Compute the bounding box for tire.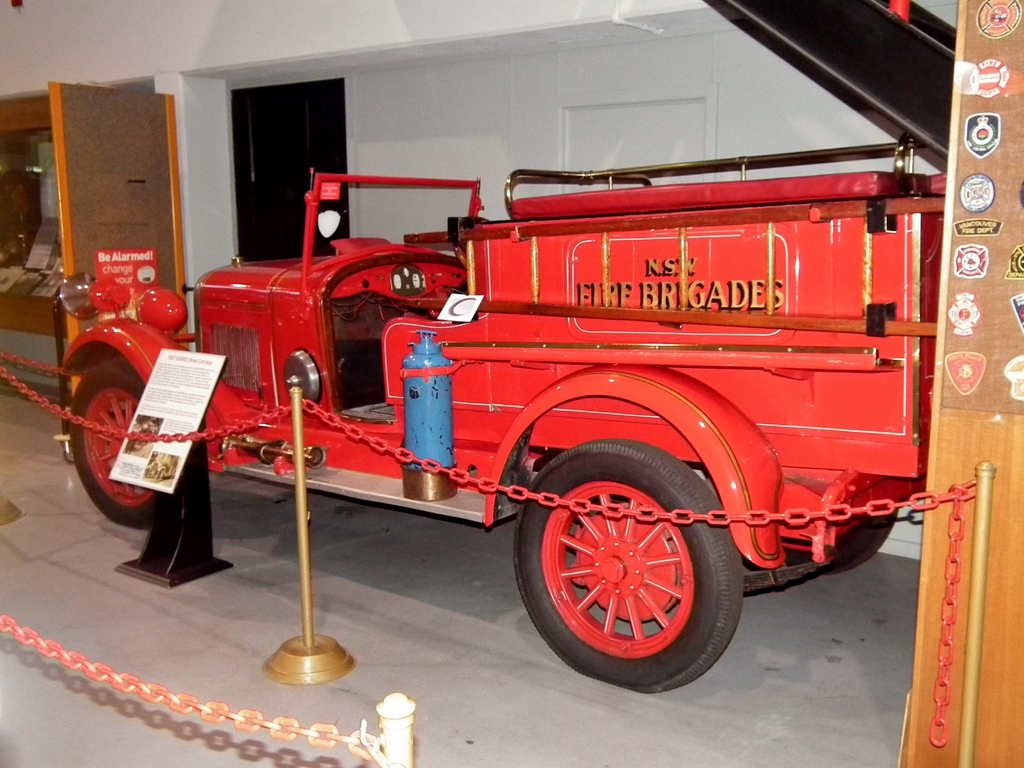
left=68, top=358, right=175, bottom=522.
